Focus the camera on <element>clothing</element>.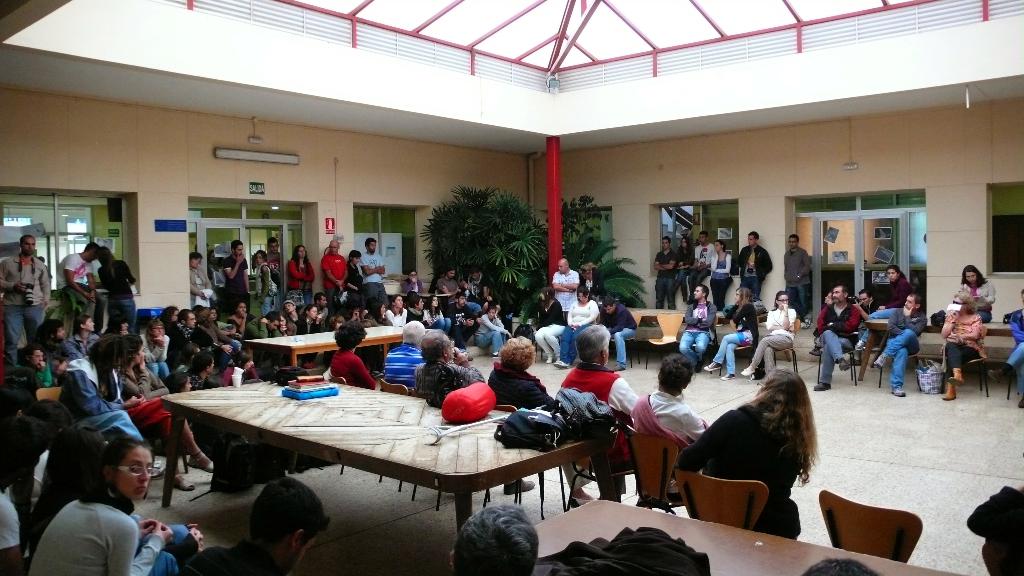
Focus region: pyautogui.locateOnScreen(677, 301, 719, 364).
